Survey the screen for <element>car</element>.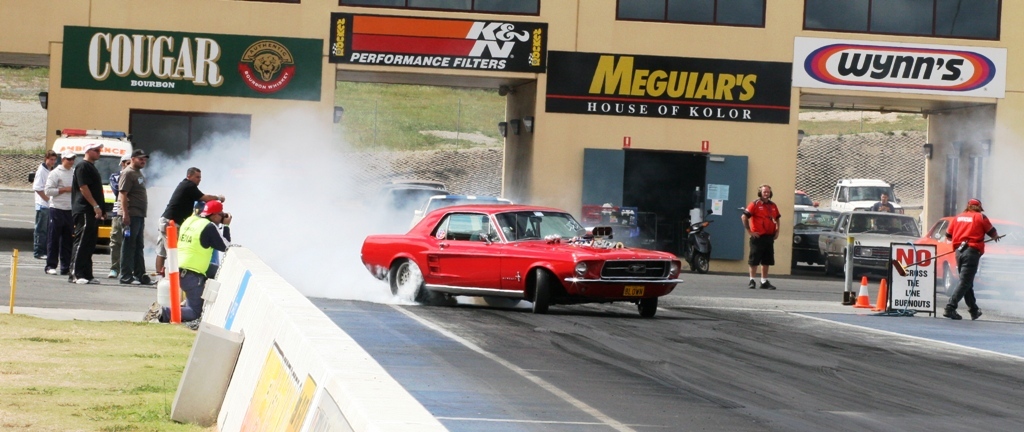
Survey found: x1=793, y1=204, x2=846, y2=273.
